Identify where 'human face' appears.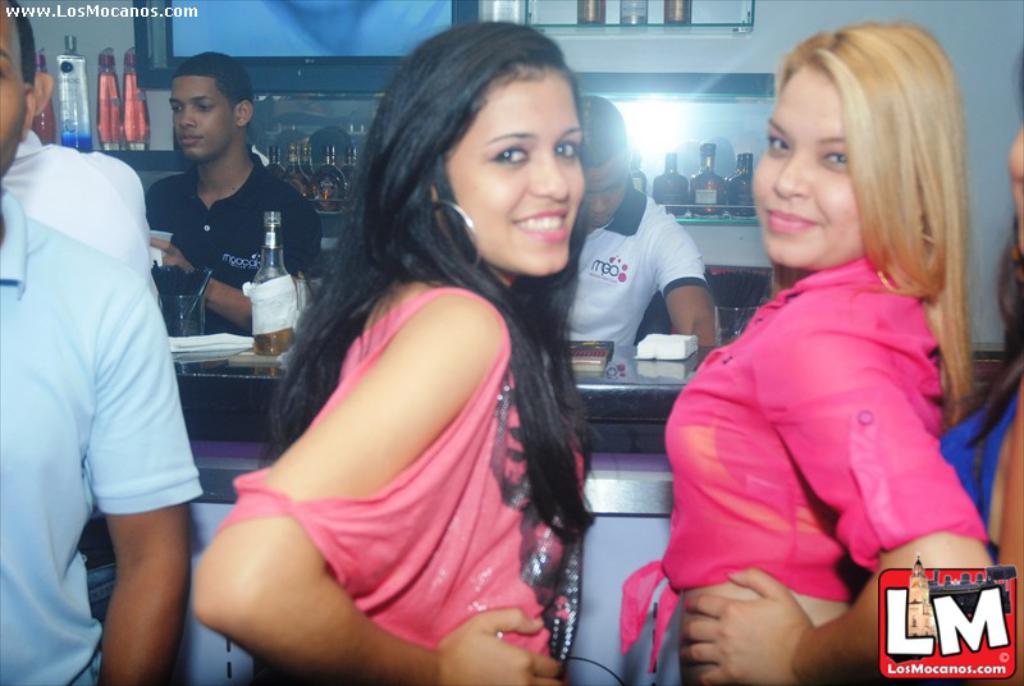
Appears at 584:148:627:227.
